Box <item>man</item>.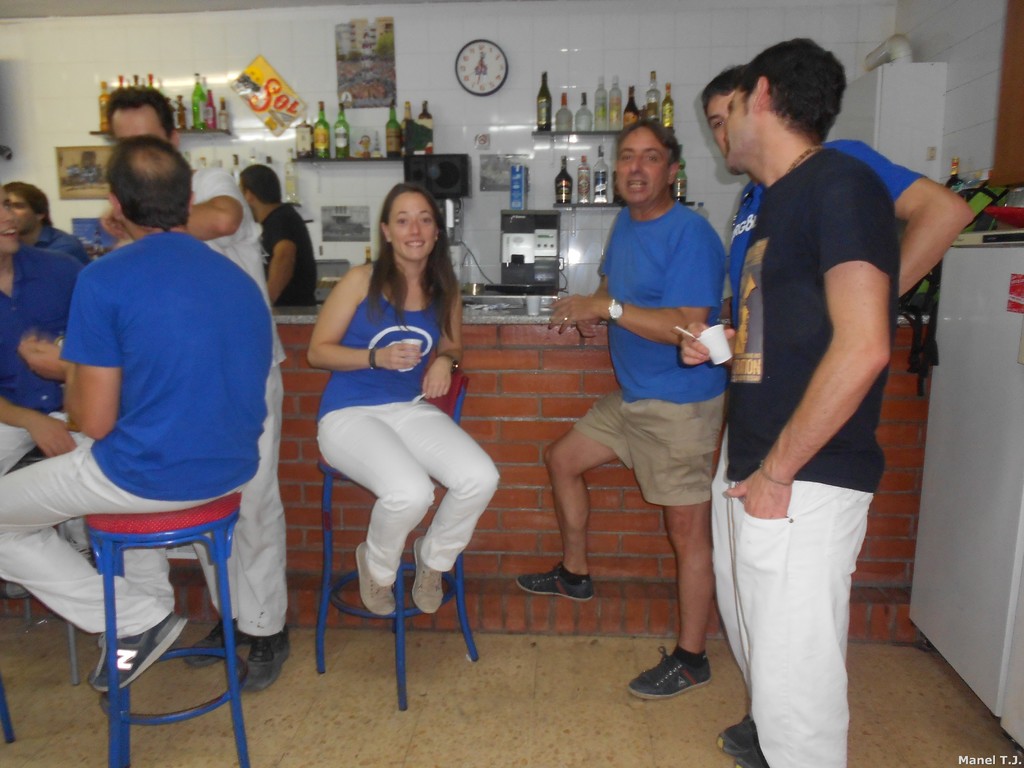
0:134:275:696.
